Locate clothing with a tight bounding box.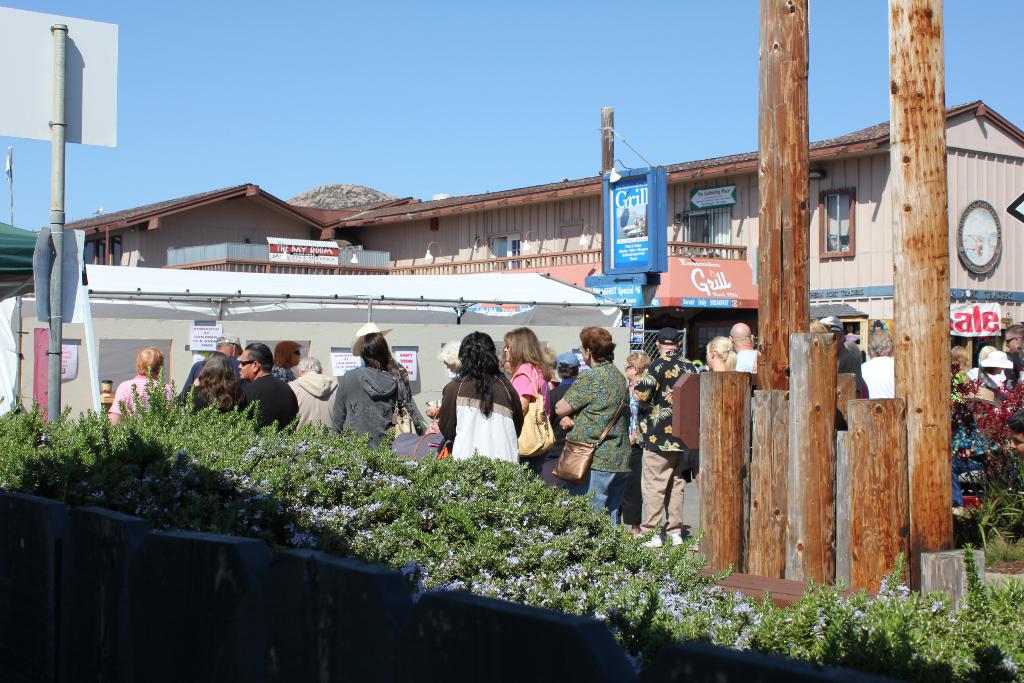
110:373:178:414.
